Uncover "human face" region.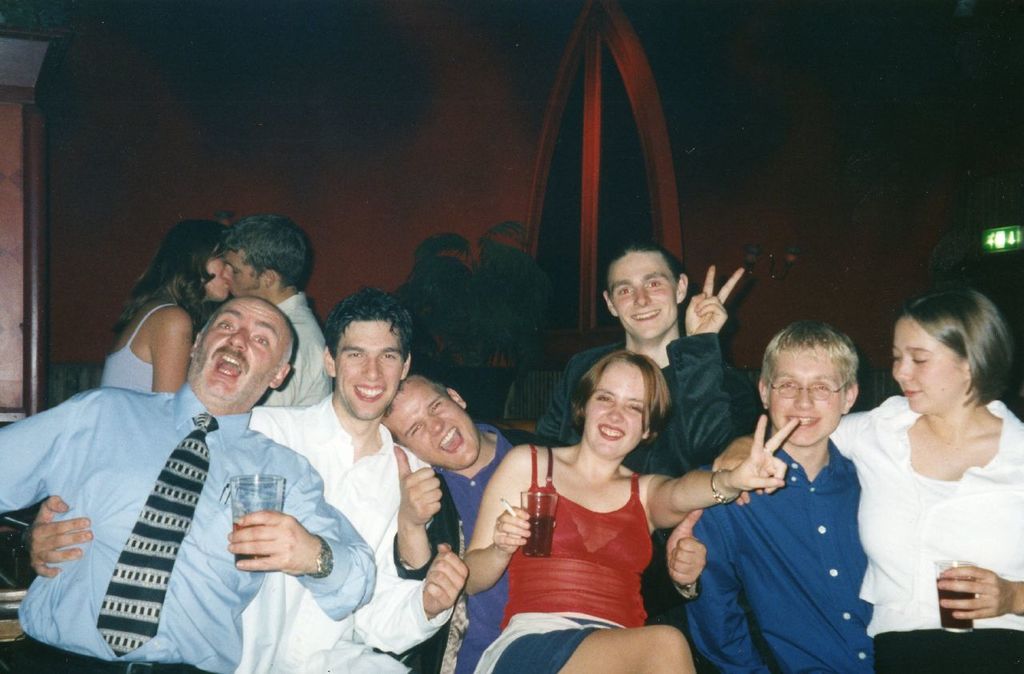
Uncovered: <bbox>894, 311, 962, 417</bbox>.
